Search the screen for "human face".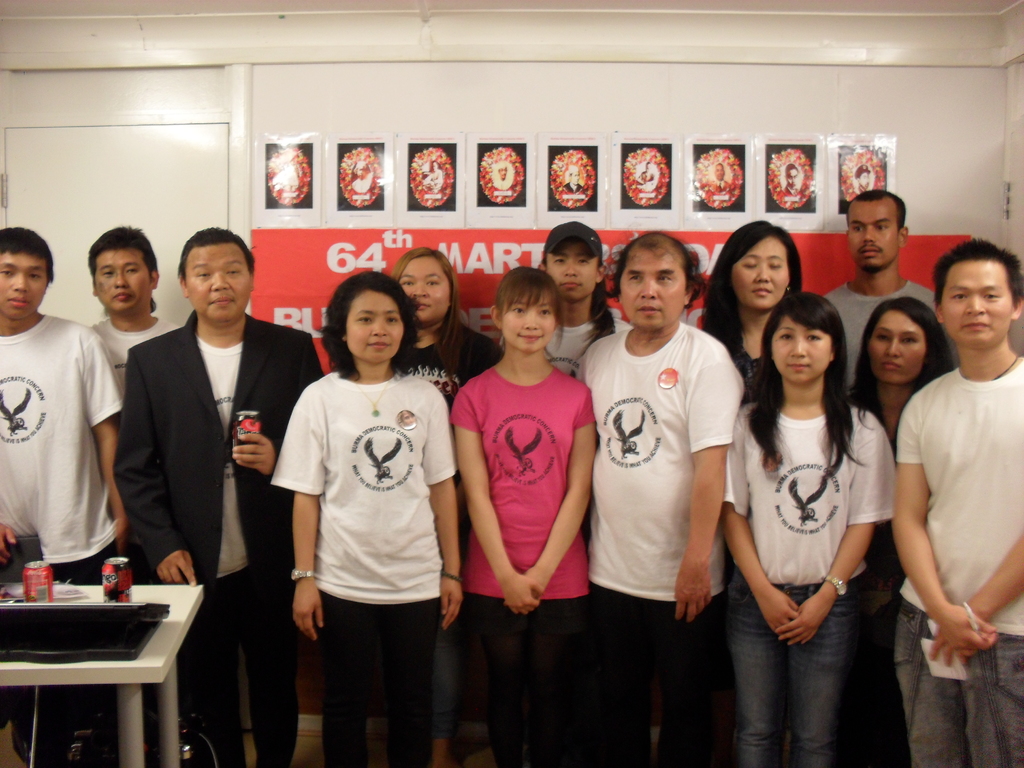
Found at (left=849, top=204, right=897, bottom=271).
